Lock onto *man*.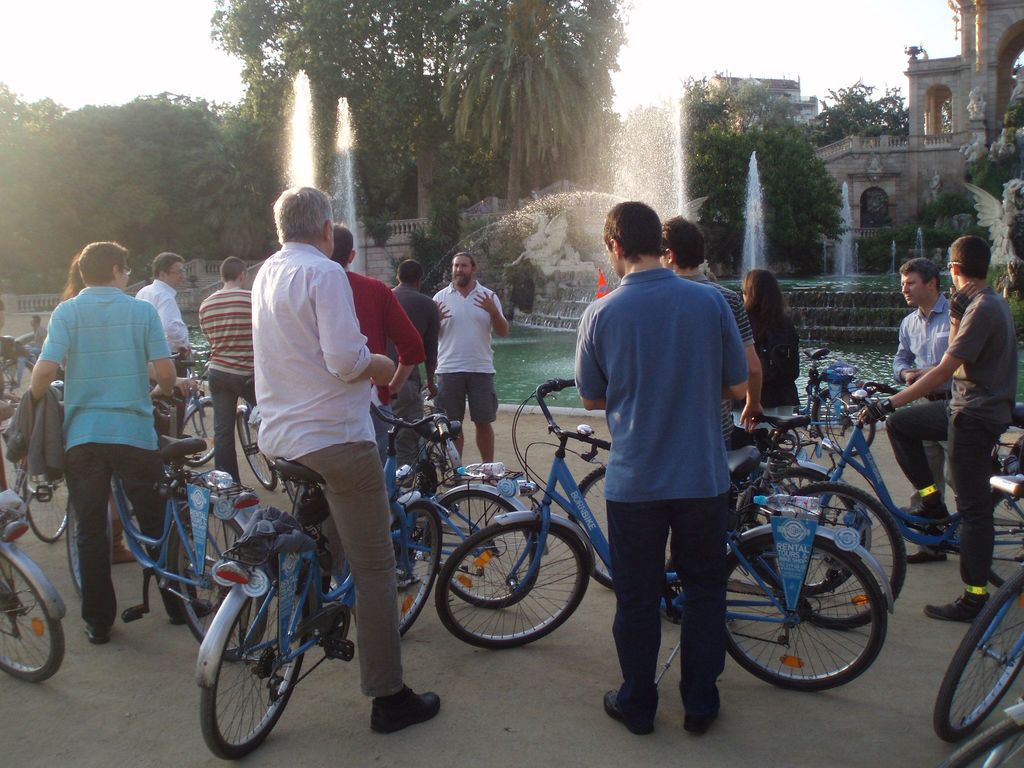
Locked: rect(196, 262, 271, 492).
